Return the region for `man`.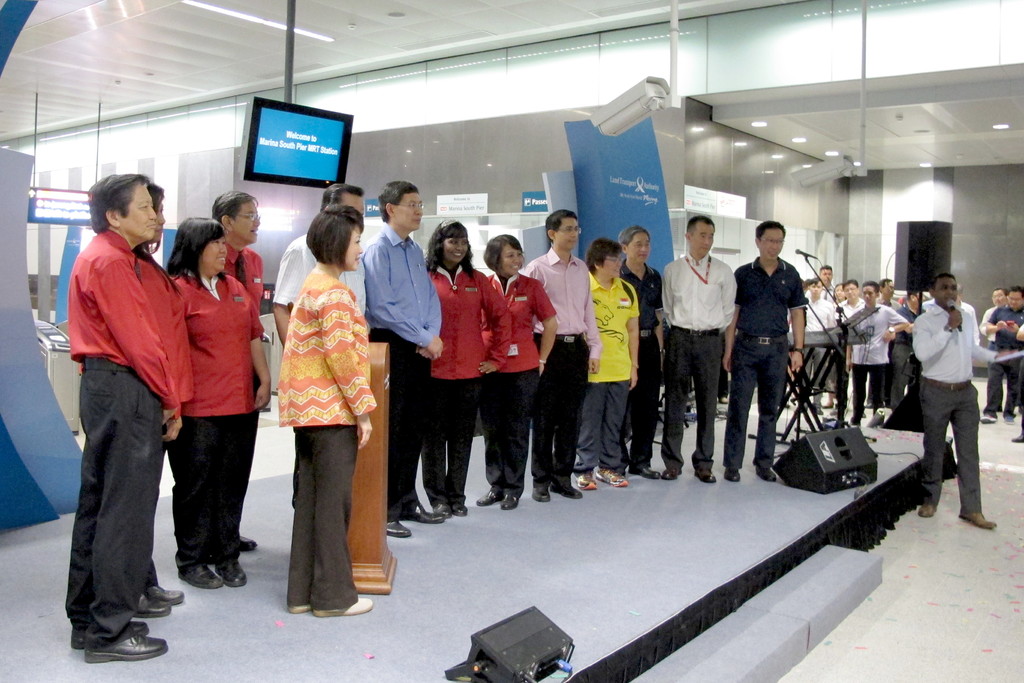
crop(359, 176, 451, 542).
